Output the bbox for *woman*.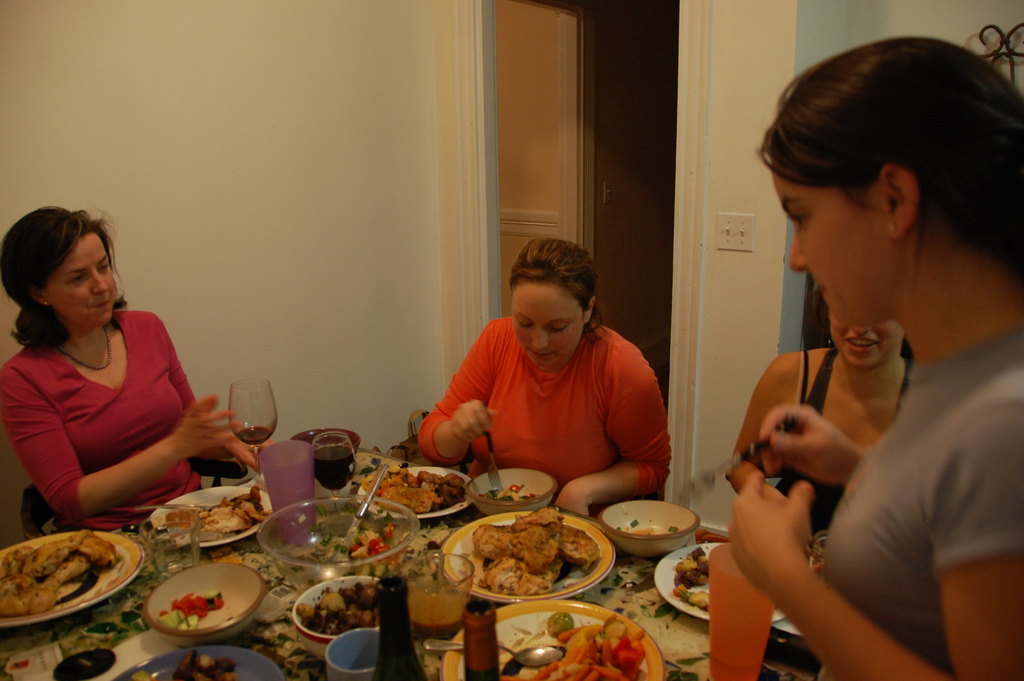
[x1=418, y1=238, x2=673, y2=521].
